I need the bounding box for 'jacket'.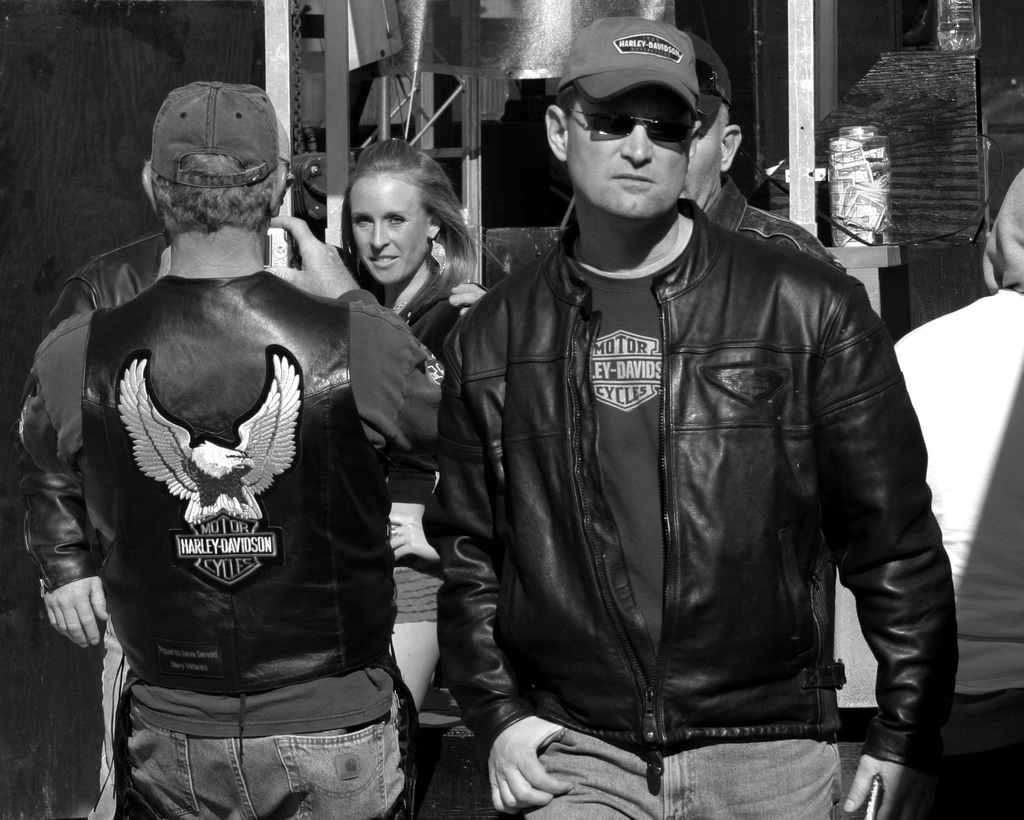
Here it is: [x1=440, y1=103, x2=931, y2=766].
